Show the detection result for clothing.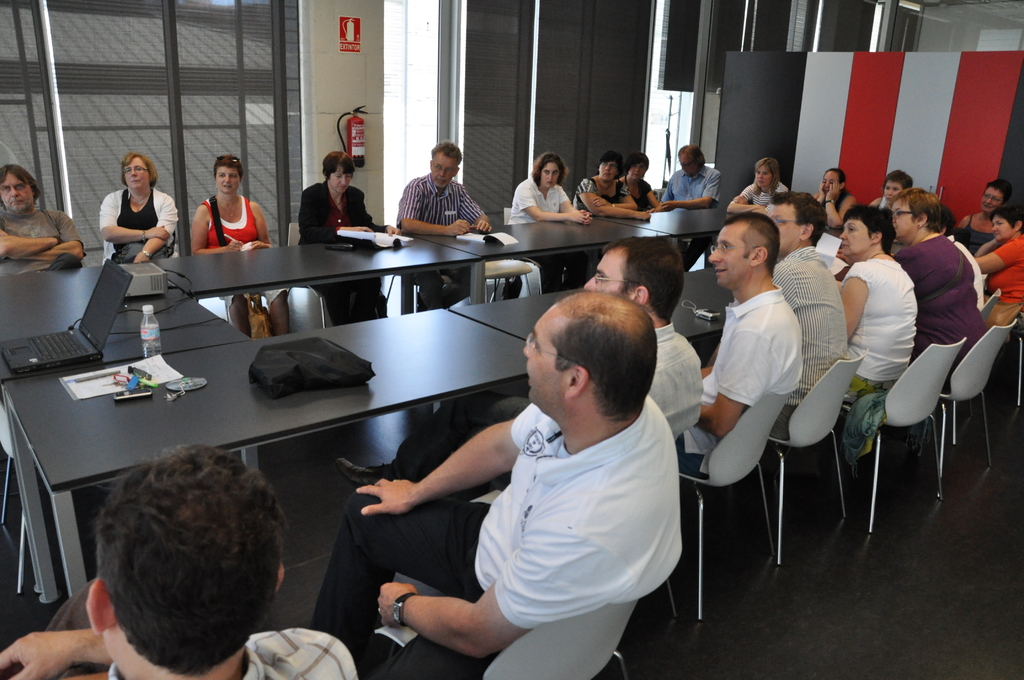
crop(104, 630, 363, 679).
